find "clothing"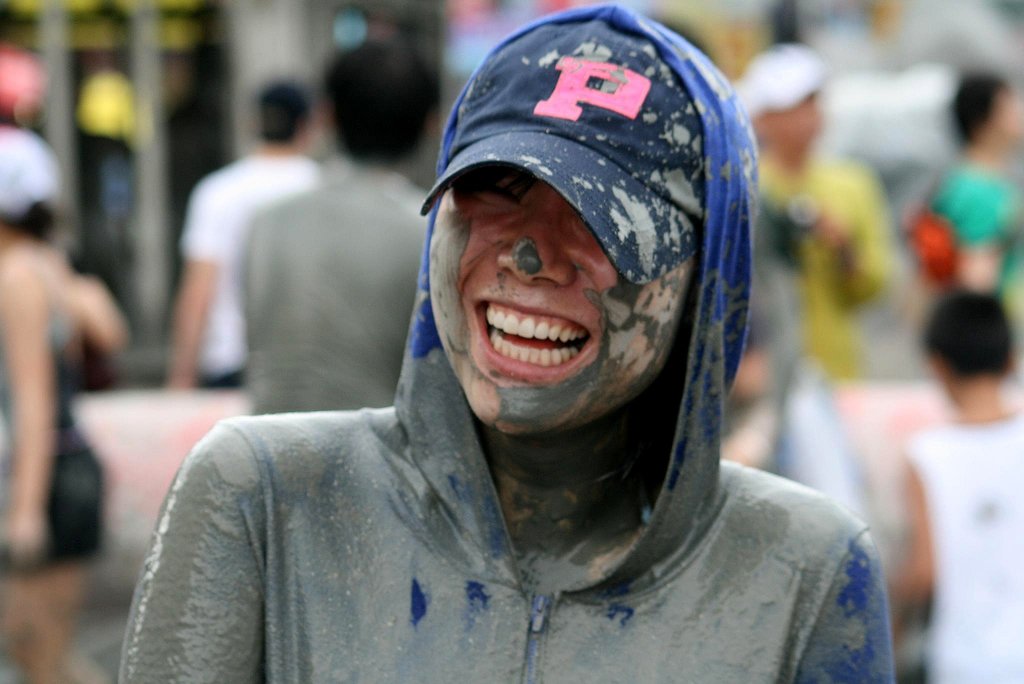
128 106 886 676
